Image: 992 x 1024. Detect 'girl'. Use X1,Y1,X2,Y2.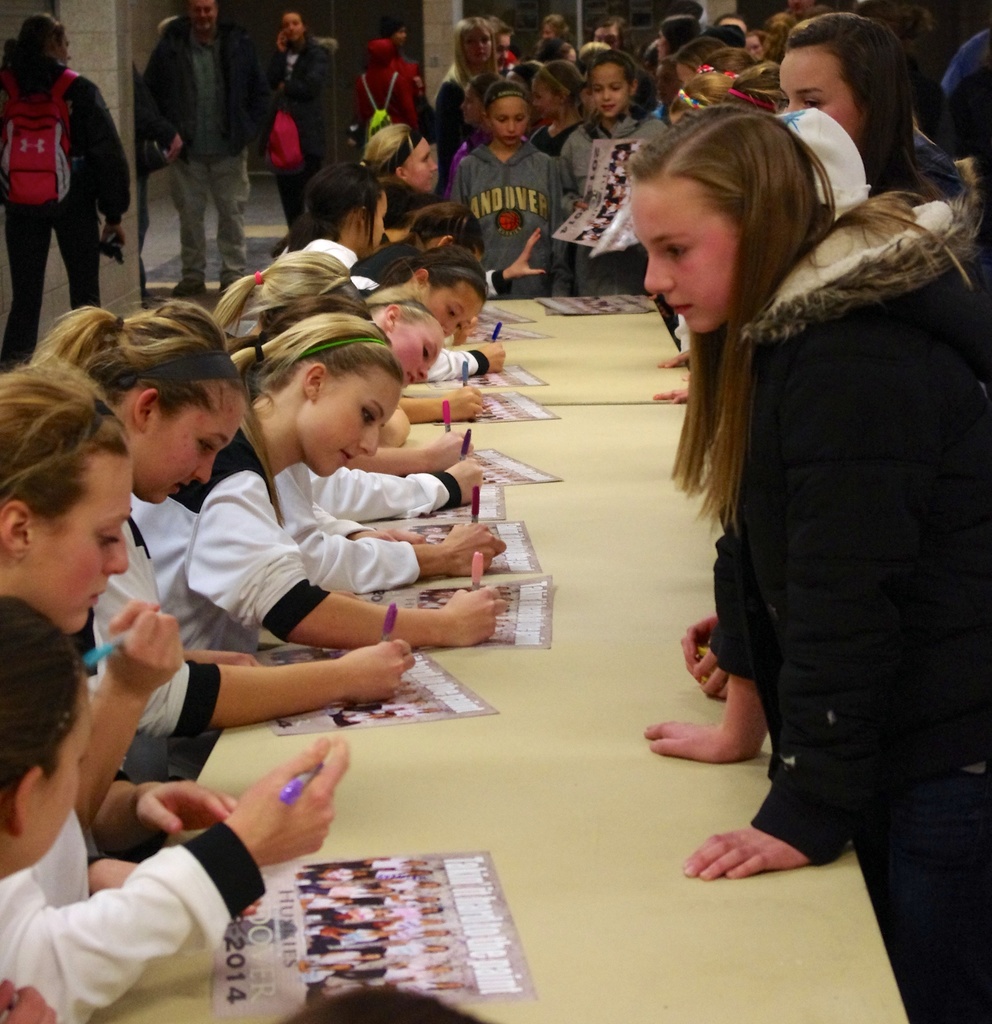
361,243,505,385.
